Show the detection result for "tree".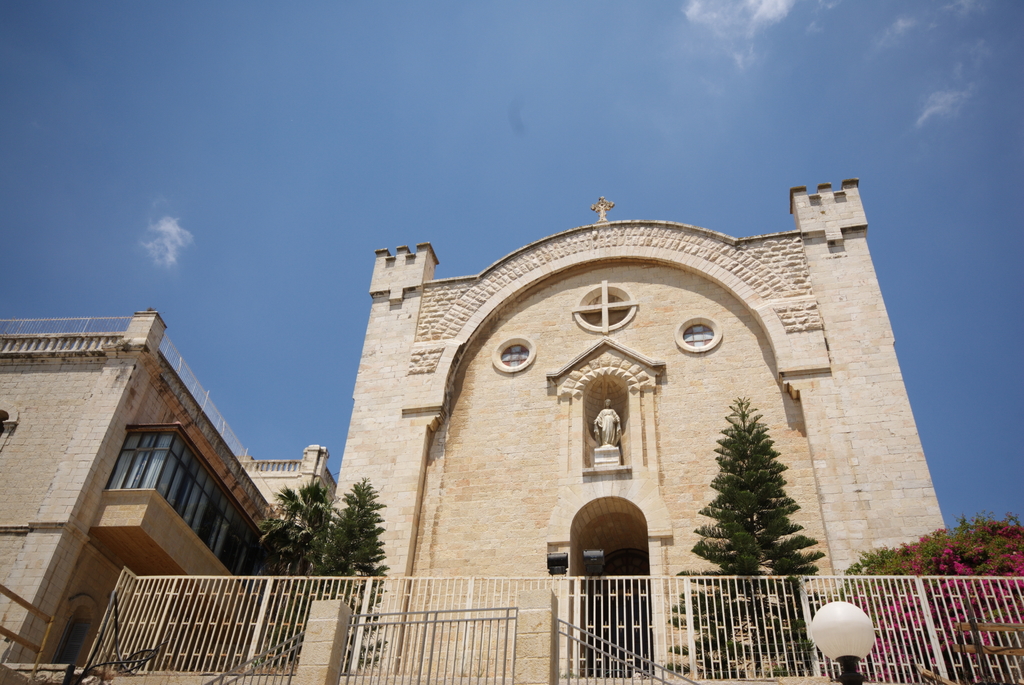
694:403:819:592.
